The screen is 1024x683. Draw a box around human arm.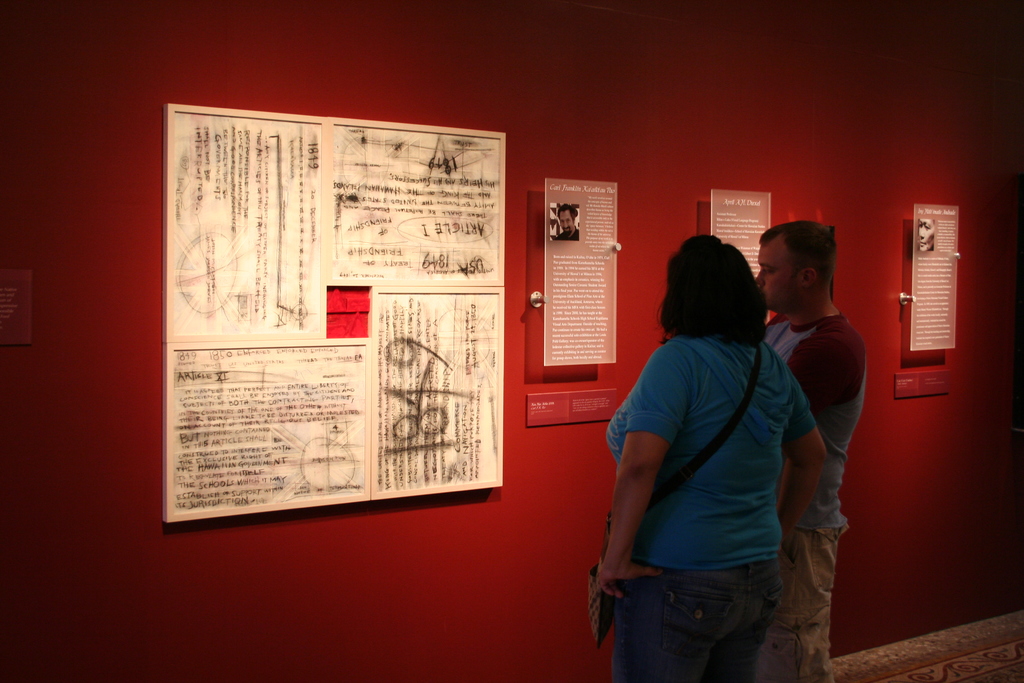
bbox(783, 310, 861, 400).
